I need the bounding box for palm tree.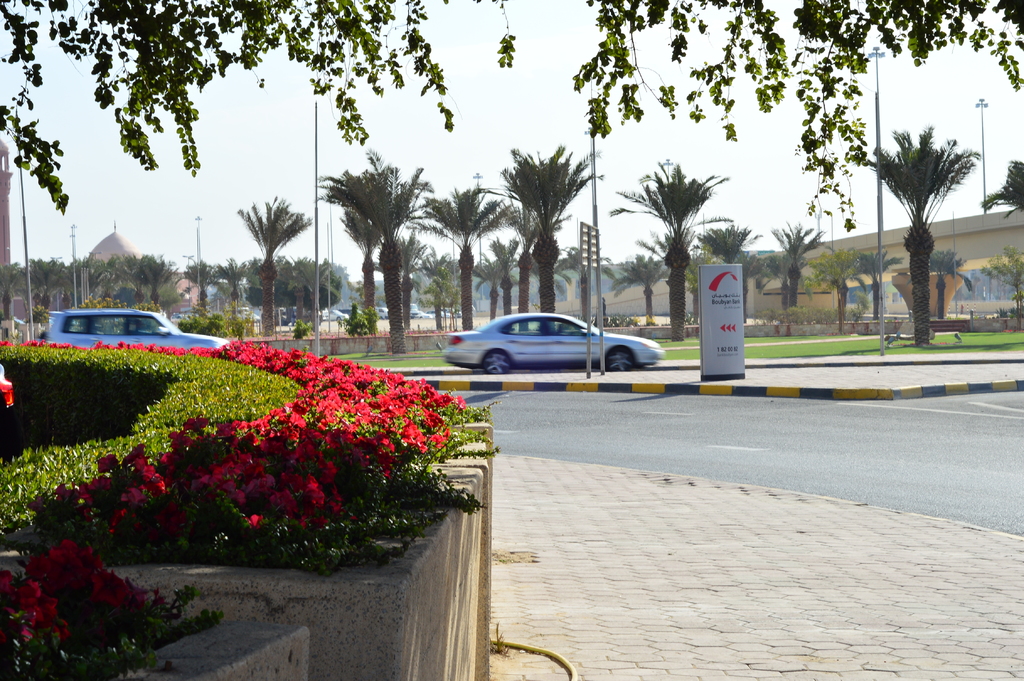
Here it is: 926 248 973 323.
